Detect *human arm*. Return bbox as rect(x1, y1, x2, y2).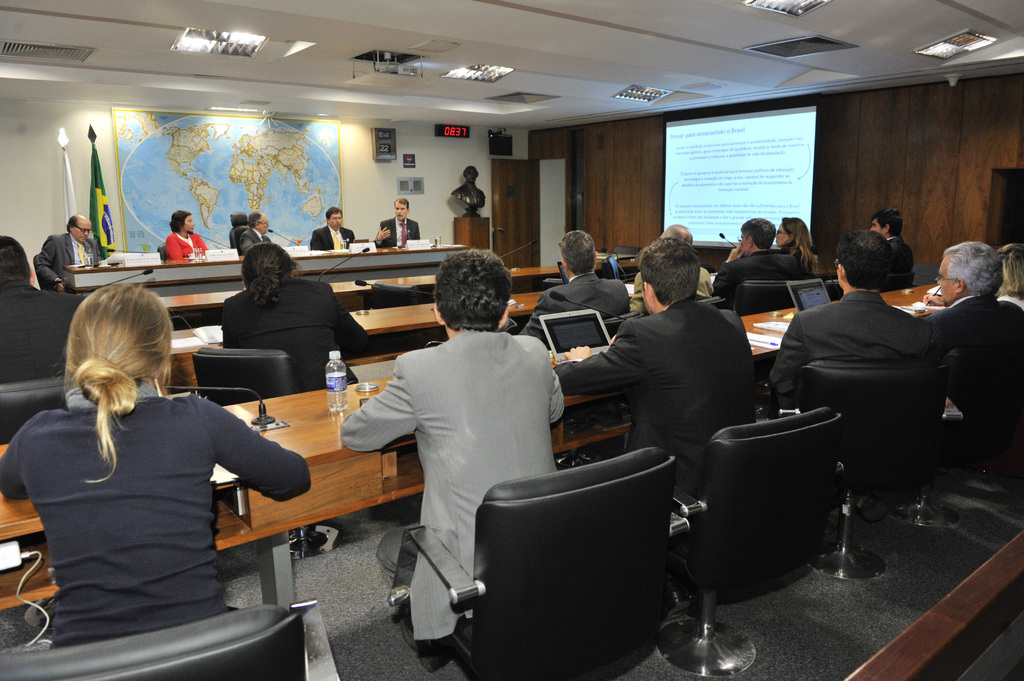
rect(240, 234, 253, 255).
